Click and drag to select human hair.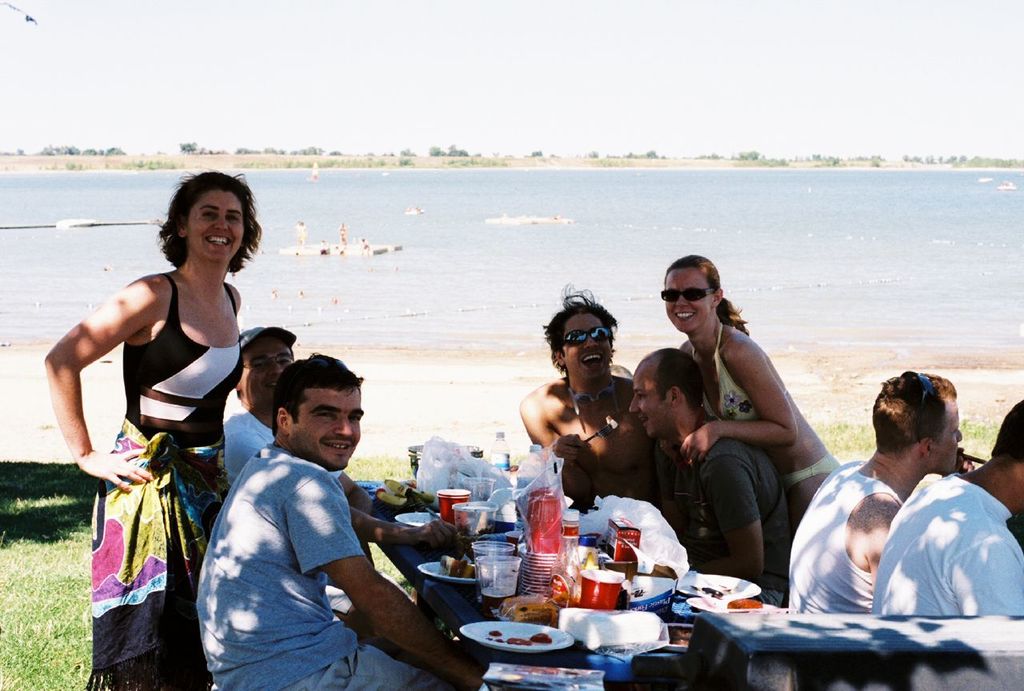
Selection: <bbox>656, 347, 701, 408</bbox>.
